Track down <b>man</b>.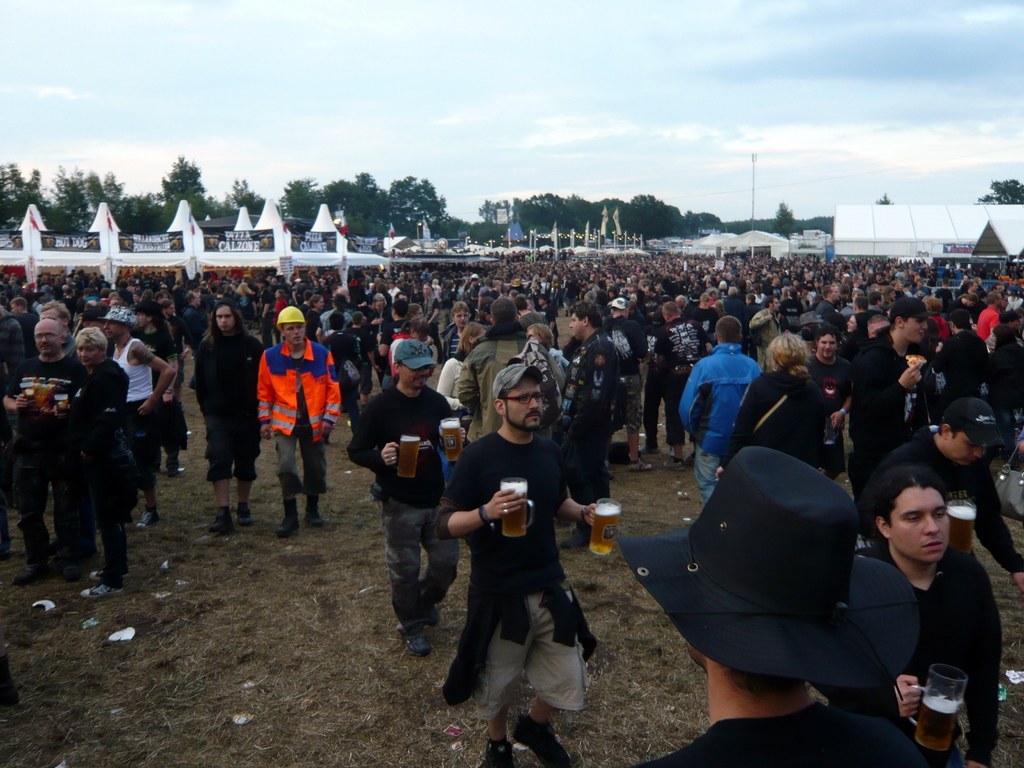
Tracked to 457:296:552:444.
